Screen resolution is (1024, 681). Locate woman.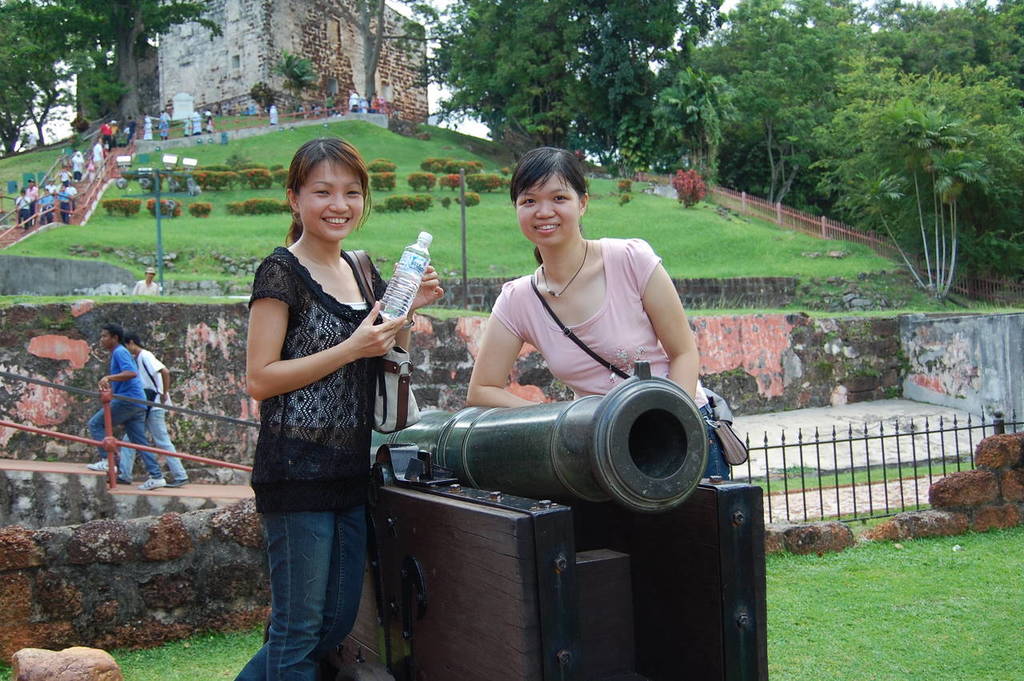
[464, 145, 740, 483].
